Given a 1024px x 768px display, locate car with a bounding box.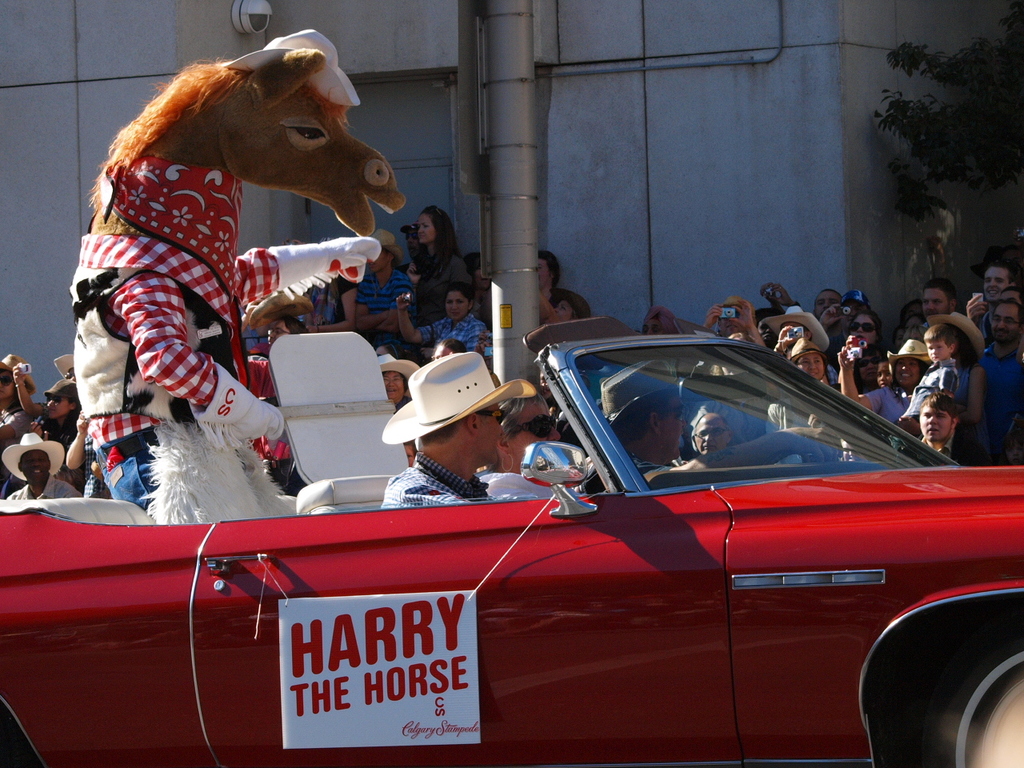
Located: (x1=46, y1=314, x2=1023, y2=756).
